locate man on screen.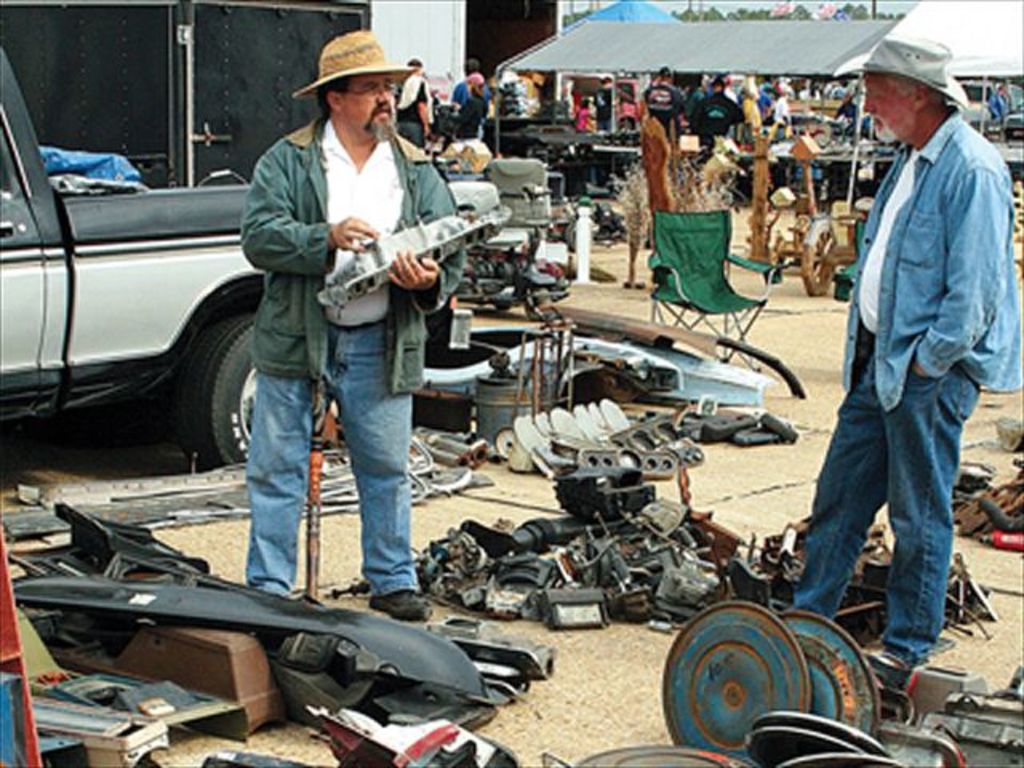
On screen at [x1=632, y1=54, x2=691, y2=141].
